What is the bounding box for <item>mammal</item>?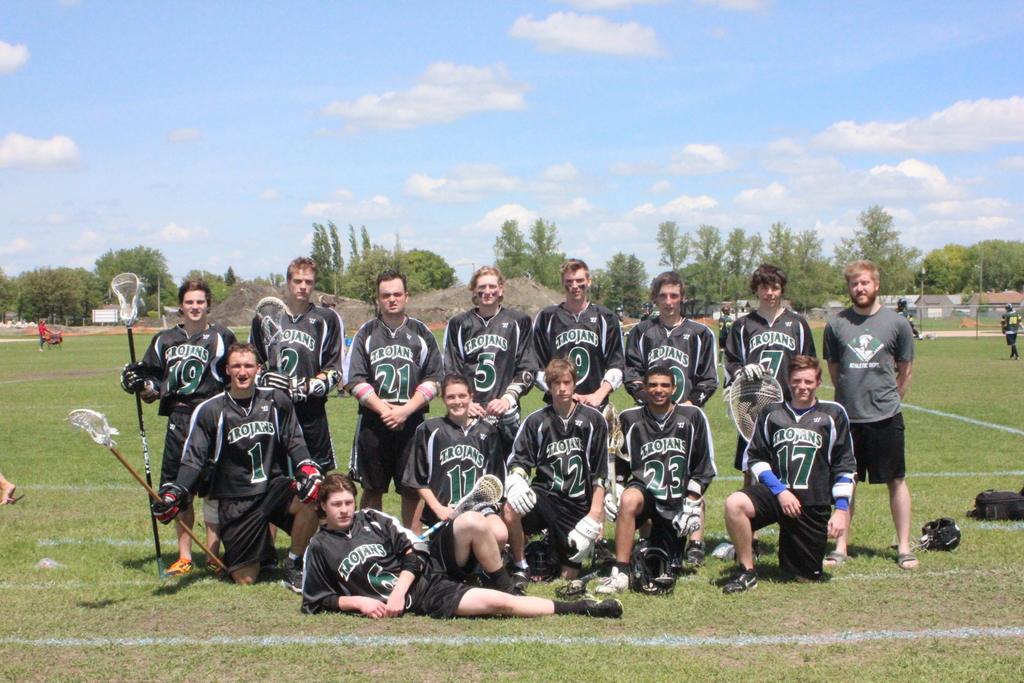
(808,271,921,580).
